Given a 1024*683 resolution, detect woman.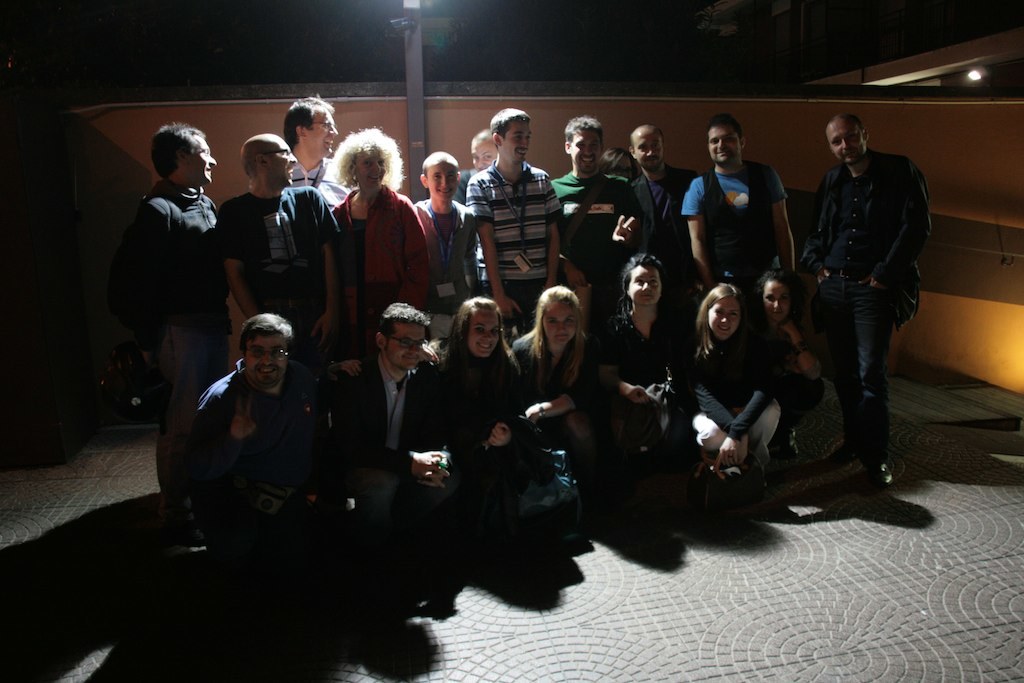
detection(759, 265, 832, 463).
